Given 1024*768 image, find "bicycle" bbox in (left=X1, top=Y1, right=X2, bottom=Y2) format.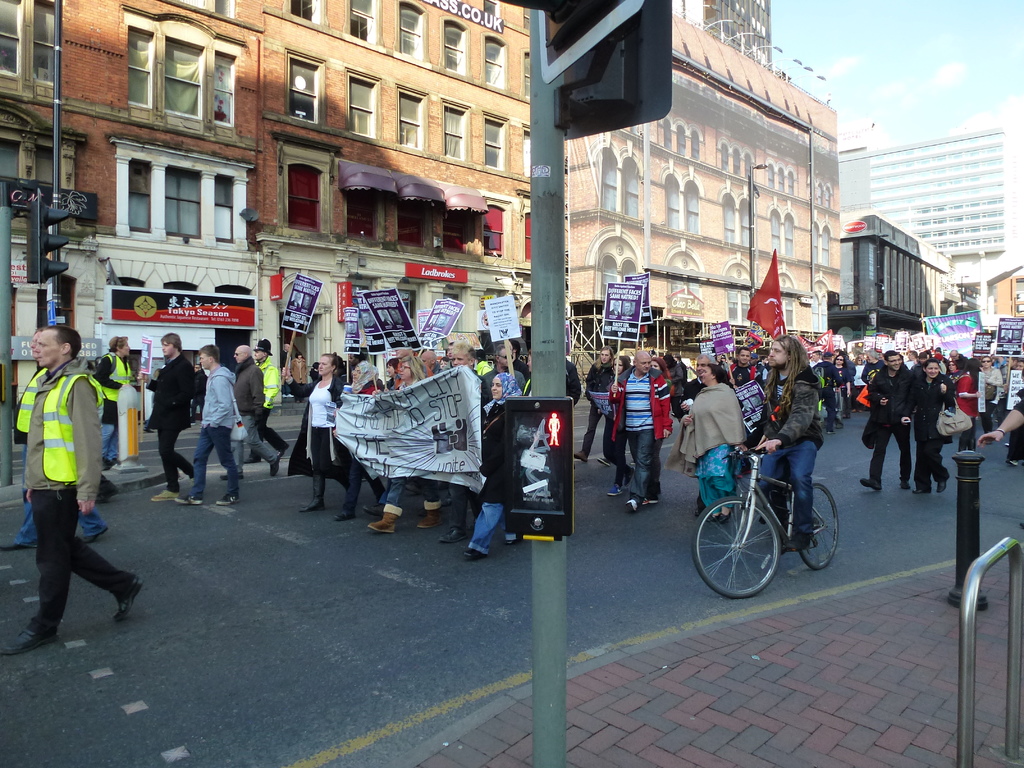
(left=698, top=422, right=844, bottom=602).
